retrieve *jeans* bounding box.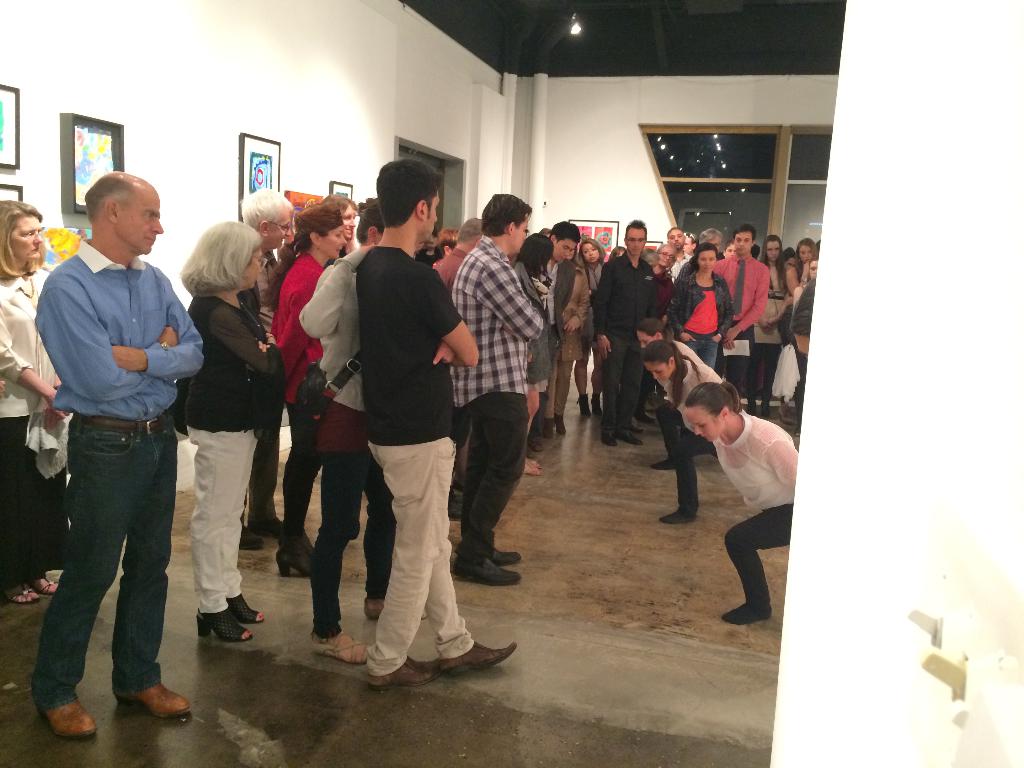
Bounding box: (left=682, top=335, right=717, bottom=378).
